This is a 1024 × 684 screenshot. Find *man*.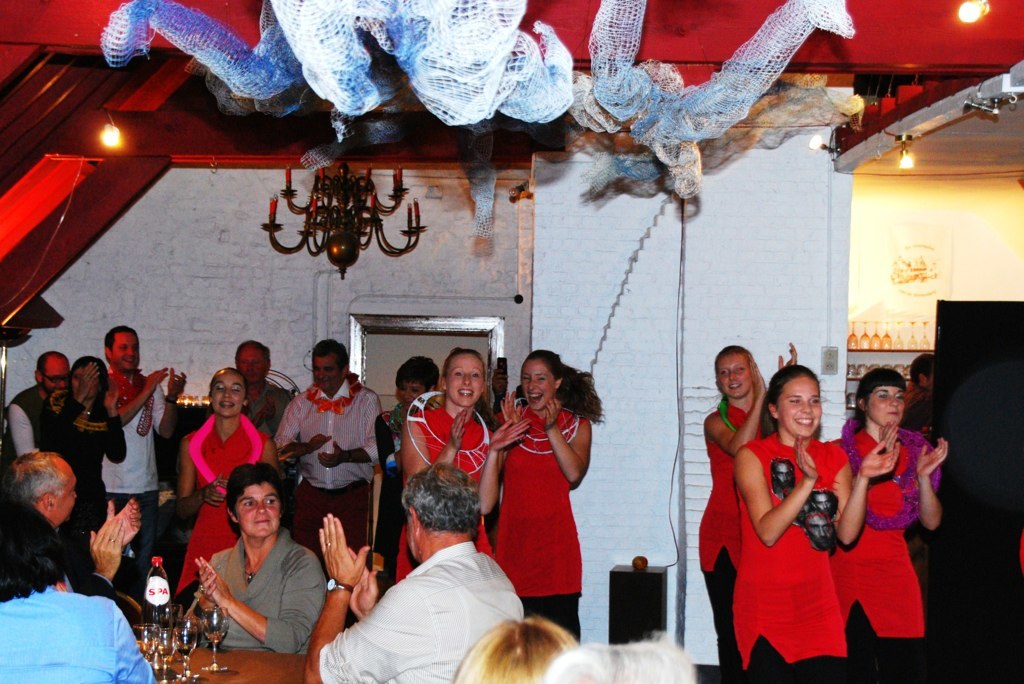
Bounding box: {"left": 297, "top": 467, "right": 523, "bottom": 683}.
